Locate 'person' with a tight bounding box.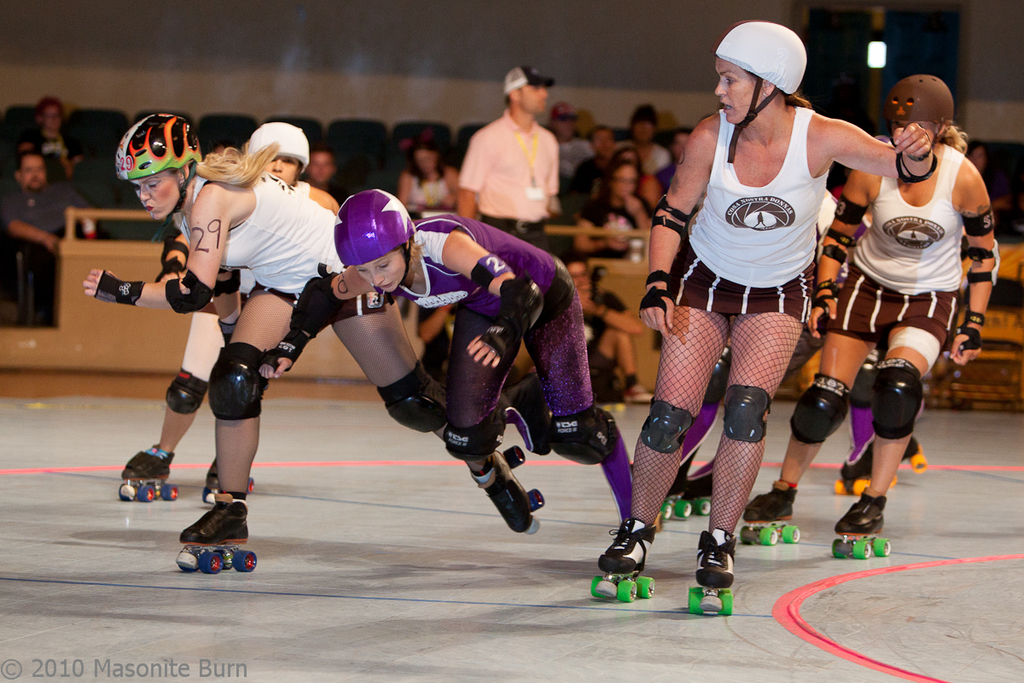
<bbox>26, 96, 78, 192</bbox>.
